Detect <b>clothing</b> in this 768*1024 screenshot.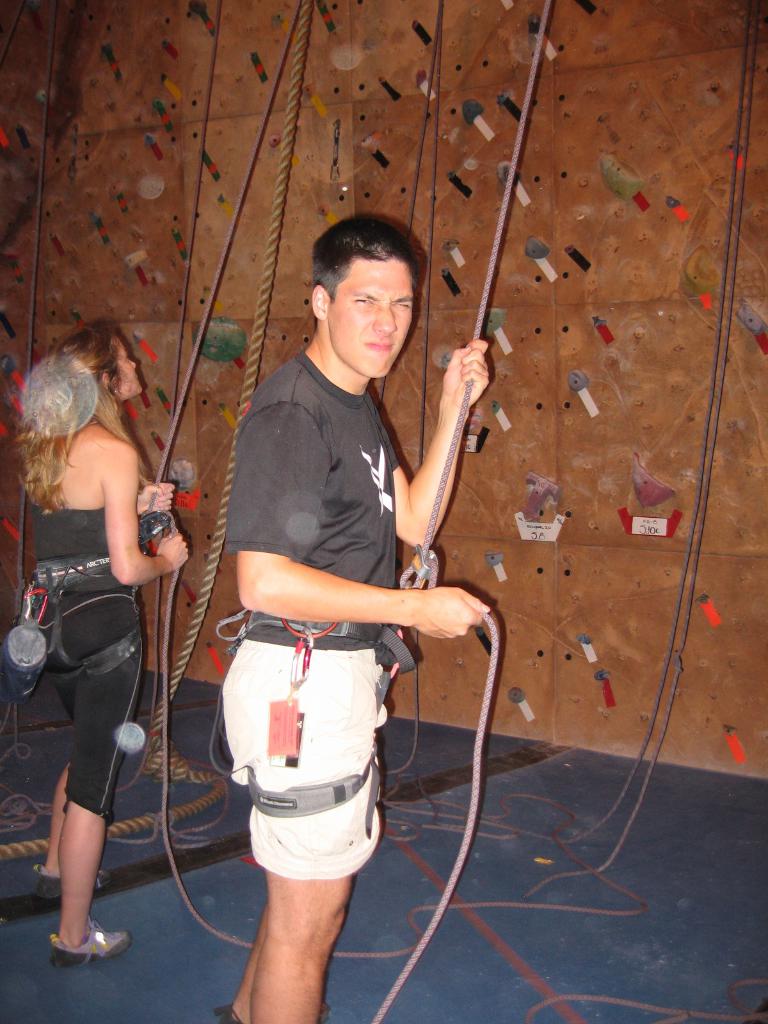
Detection: detection(207, 380, 398, 879).
